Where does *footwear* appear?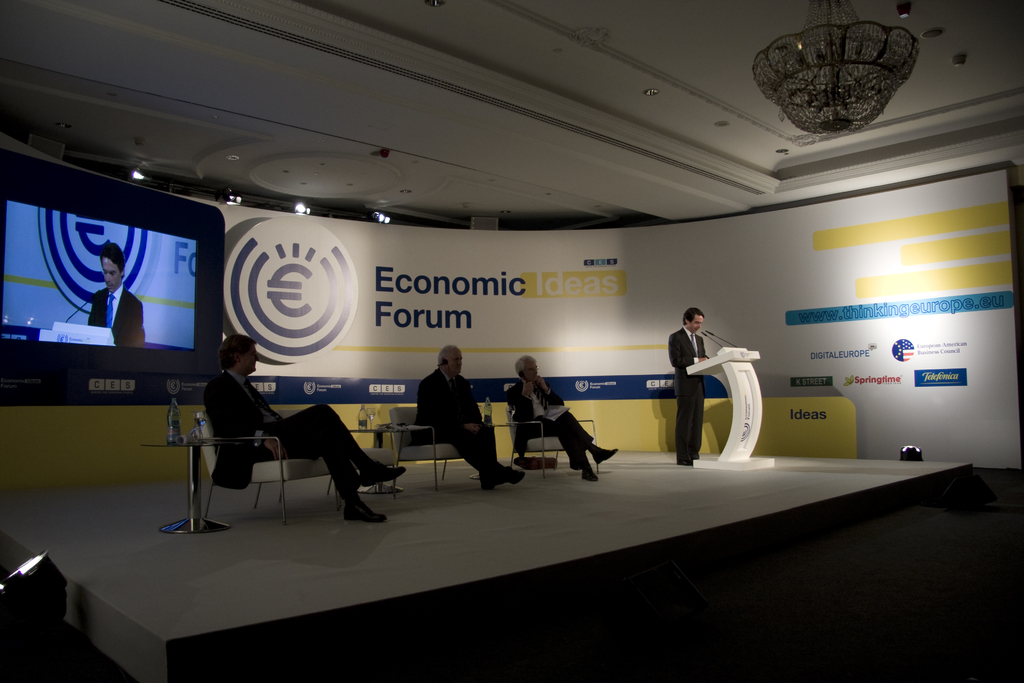
Appears at {"left": 338, "top": 500, "right": 387, "bottom": 525}.
